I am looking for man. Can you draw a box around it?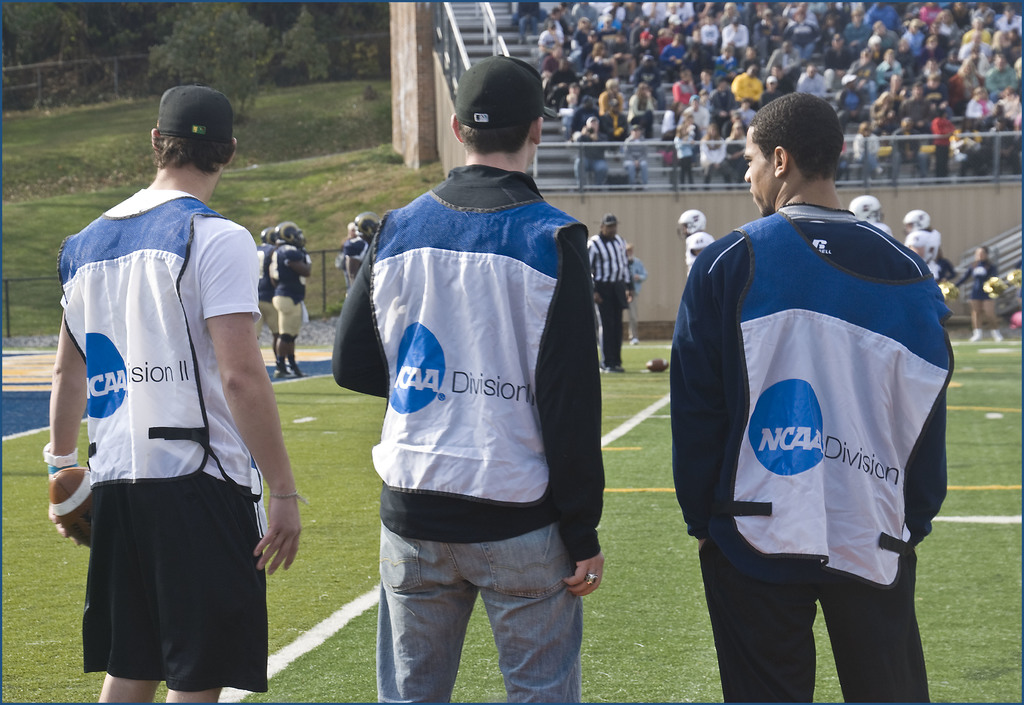
Sure, the bounding box is select_region(673, 207, 716, 279).
